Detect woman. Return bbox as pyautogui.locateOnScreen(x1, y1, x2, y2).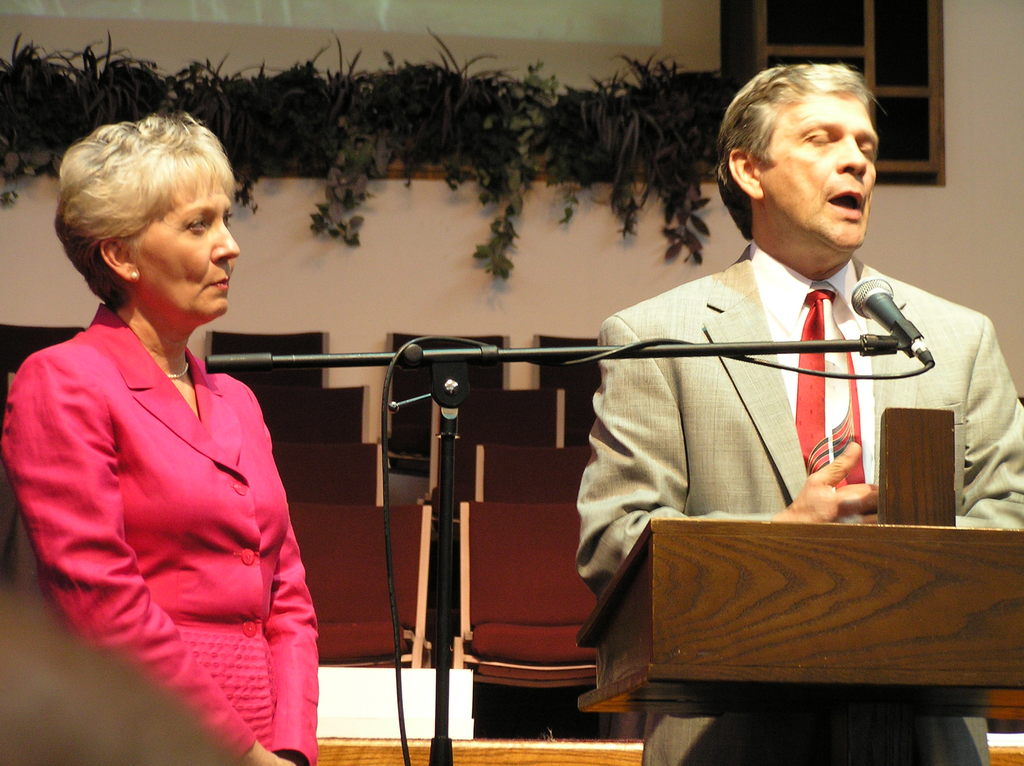
pyautogui.locateOnScreen(12, 124, 353, 763).
